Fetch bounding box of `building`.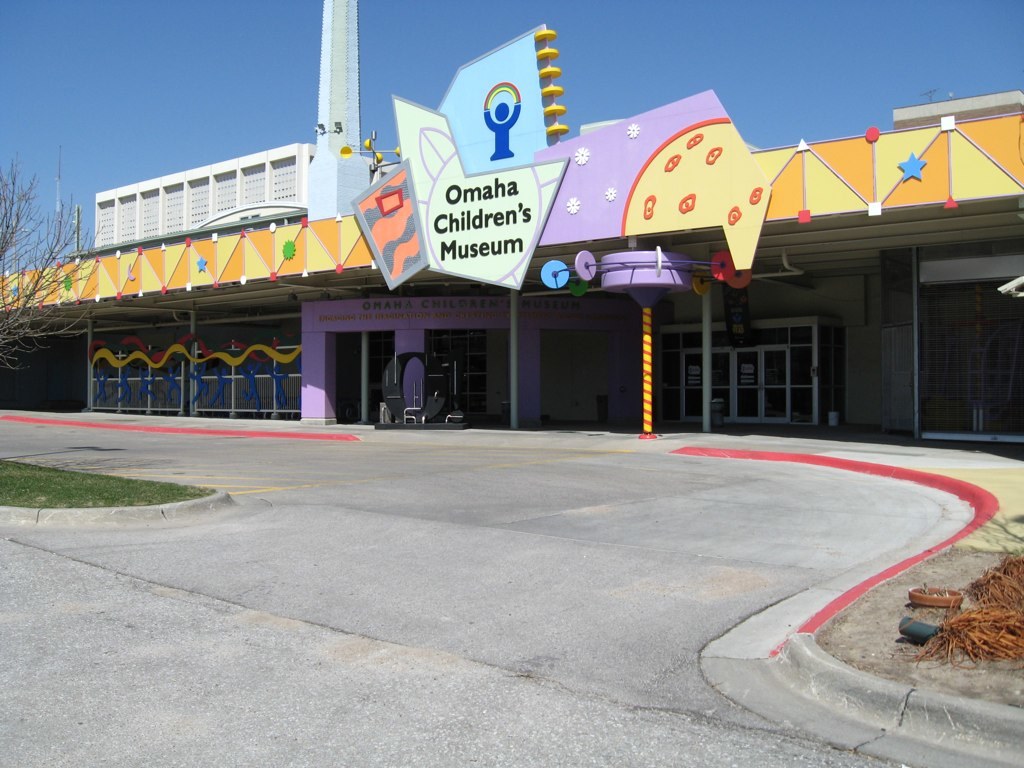
Bbox: bbox(90, 0, 359, 247).
